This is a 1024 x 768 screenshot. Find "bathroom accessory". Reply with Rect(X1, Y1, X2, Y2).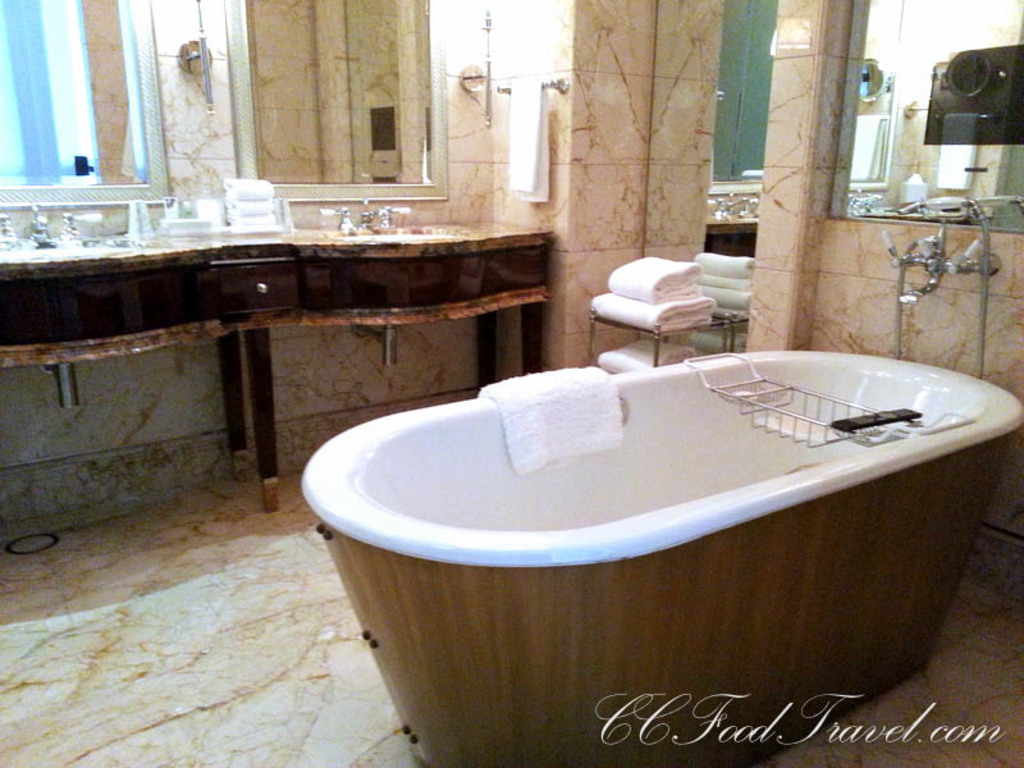
Rect(319, 195, 412, 232).
